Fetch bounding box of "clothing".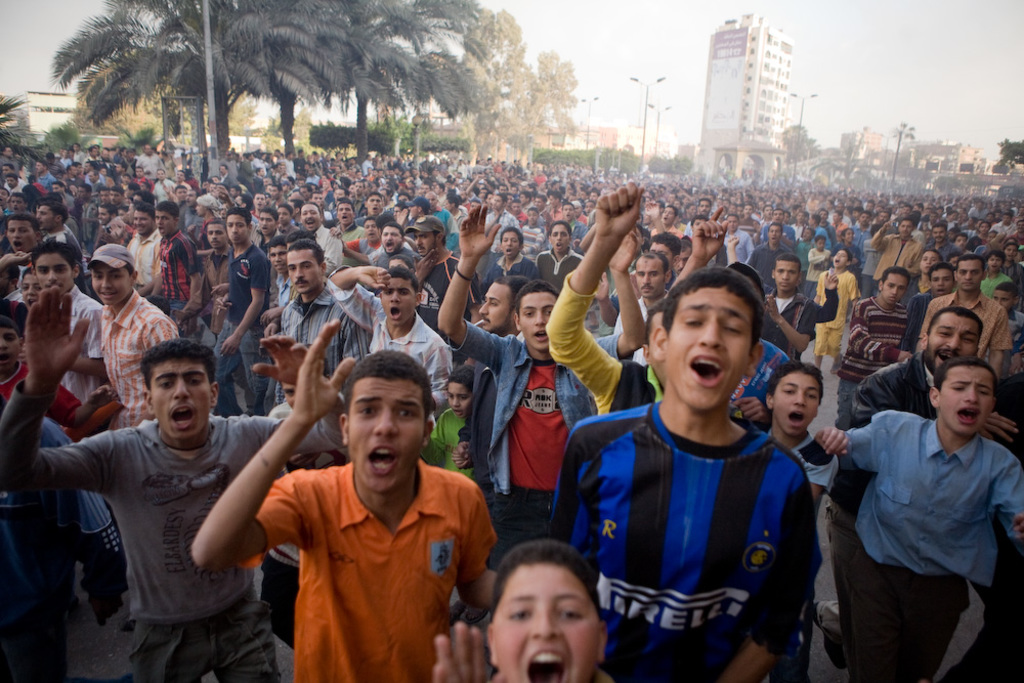
Bbox: pyautogui.locateOnScreen(865, 234, 921, 281).
